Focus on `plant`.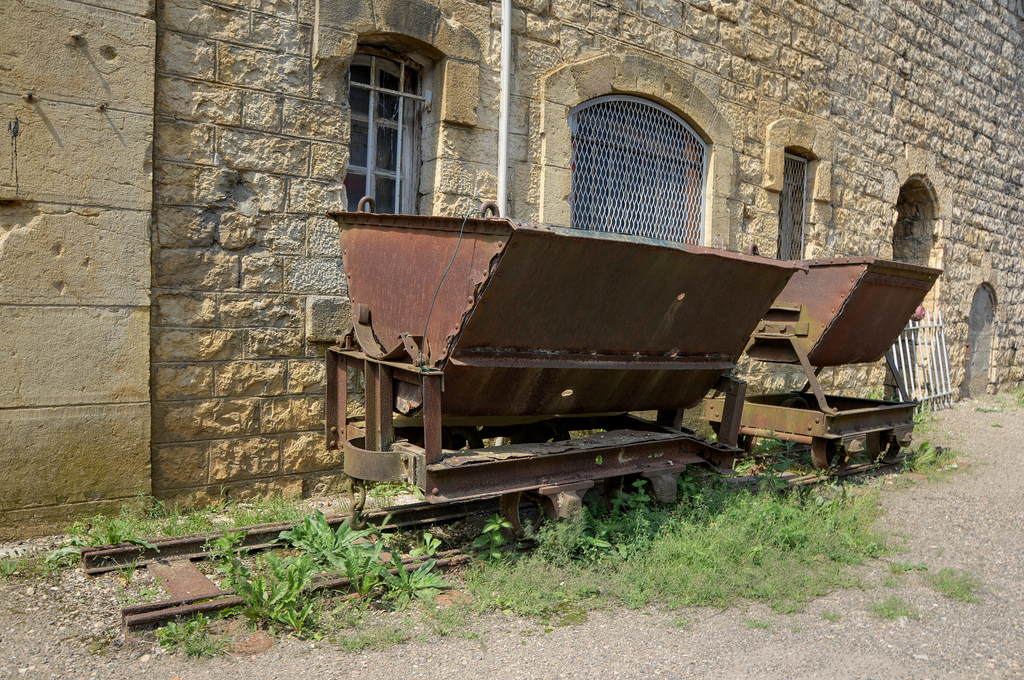
Focused at {"x1": 298, "y1": 589, "x2": 404, "y2": 656}.
